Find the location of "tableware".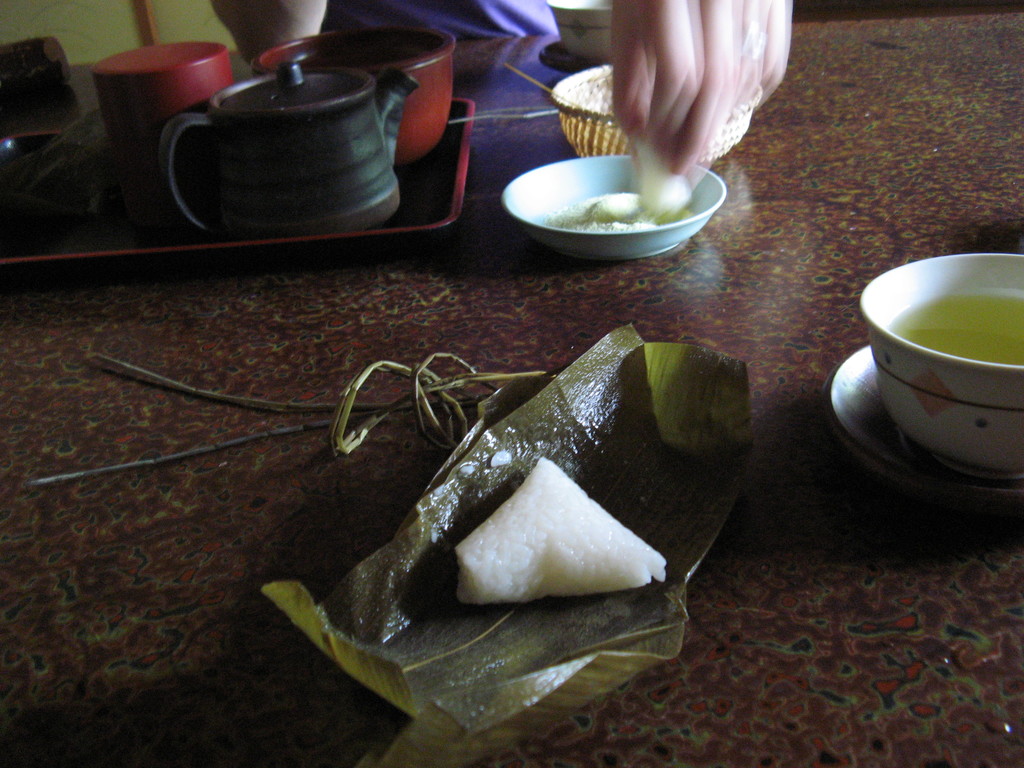
Location: [158,61,420,234].
